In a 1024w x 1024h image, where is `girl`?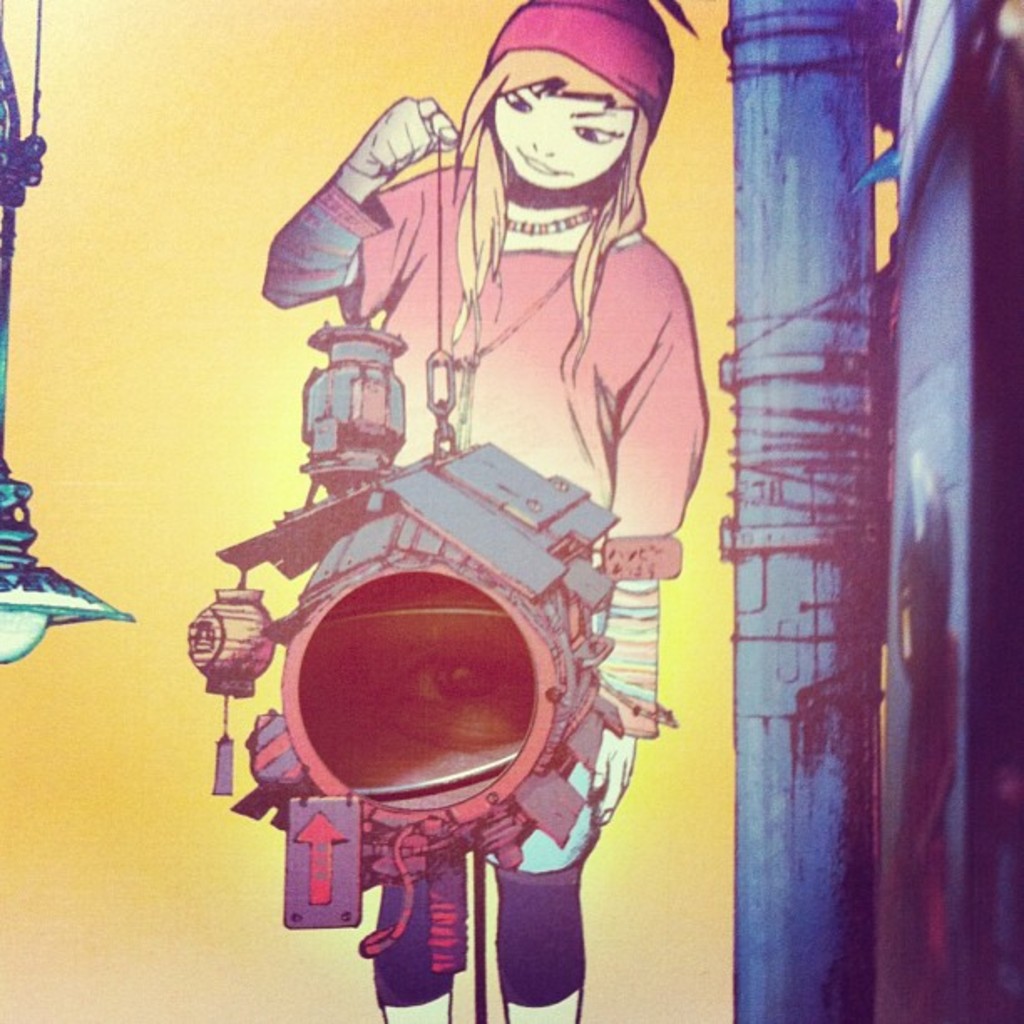
BBox(263, 0, 708, 1019).
